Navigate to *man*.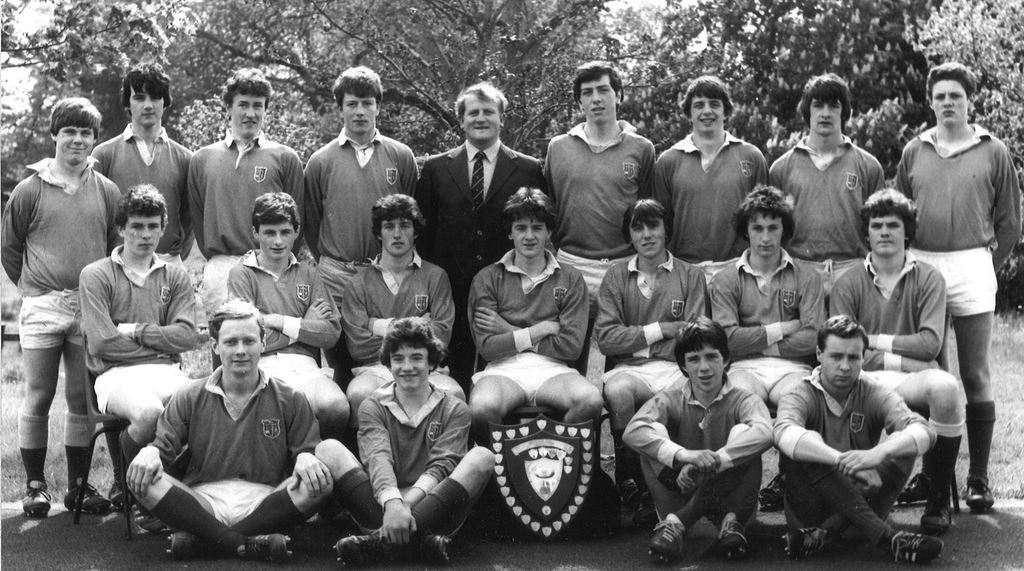
Navigation target: region(895, 59, 1023, 503).
